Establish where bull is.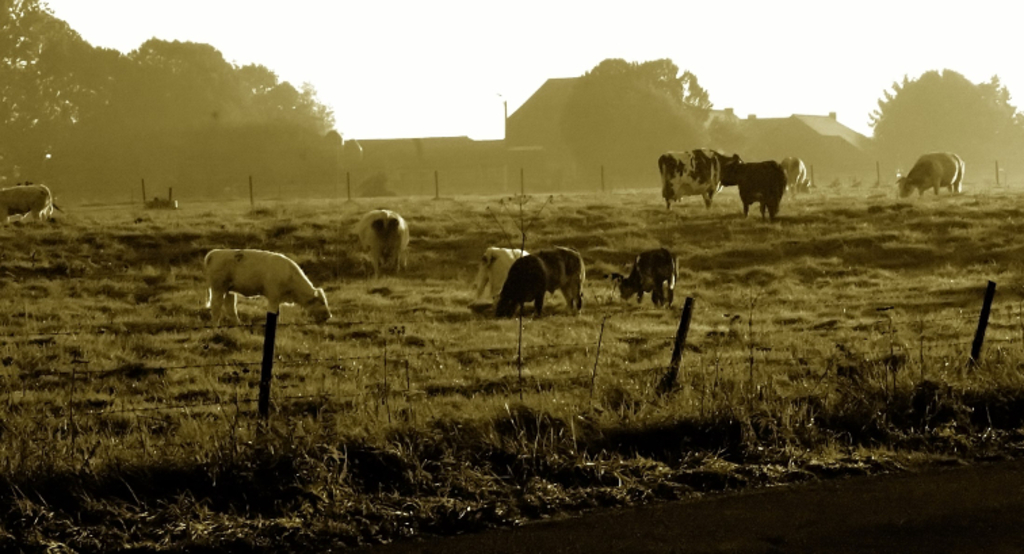
Established at box(612, 251, 681, 307).
